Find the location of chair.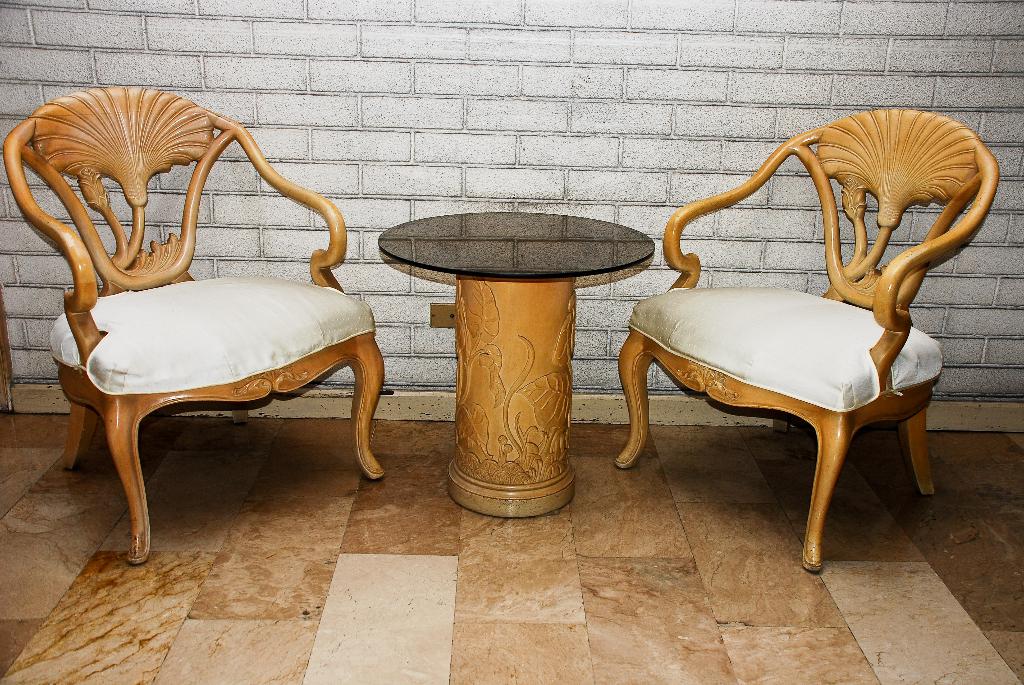
Location: locate(0, 85, 384, 565).
